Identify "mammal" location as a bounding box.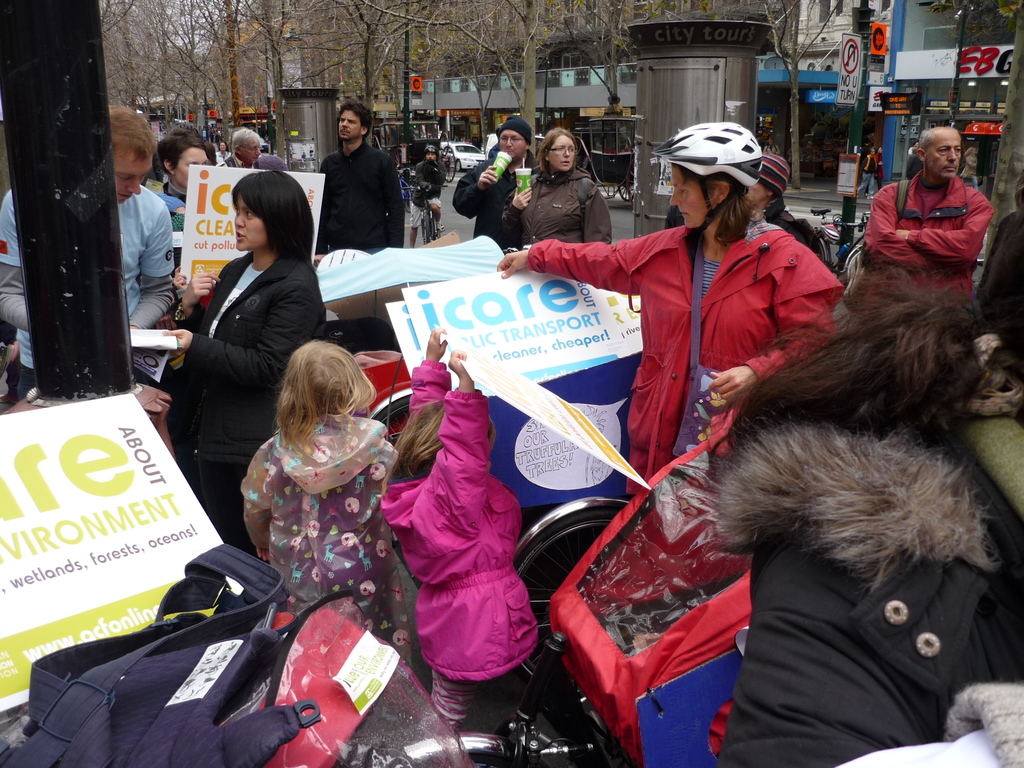
bbox(160, 191, 187, 228).
